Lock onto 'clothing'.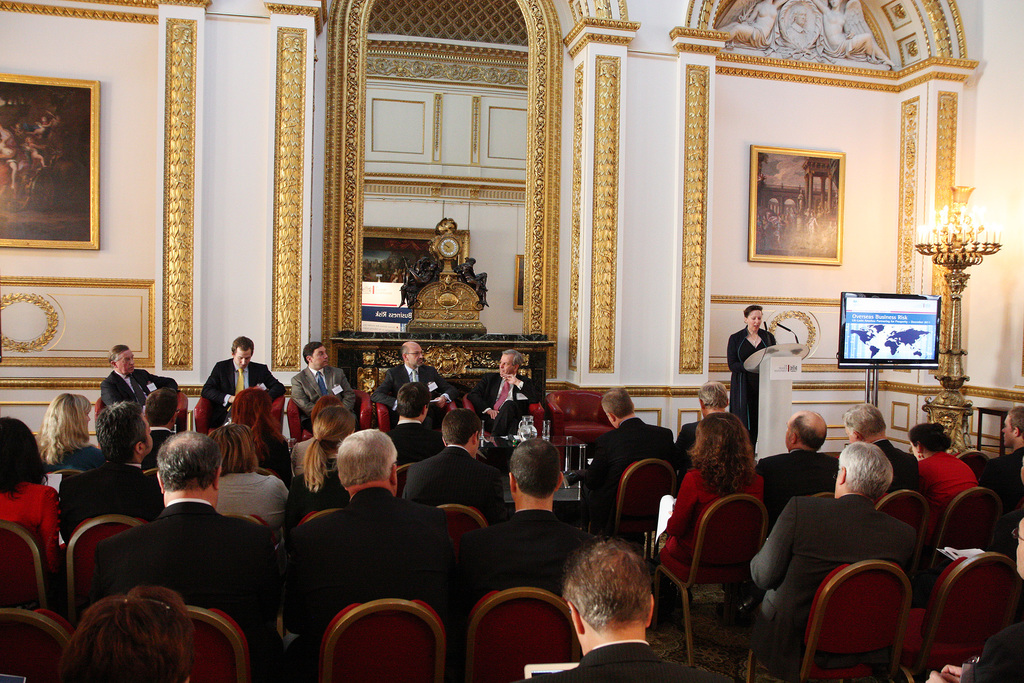
Locked: select_region(402, 438, 504, 526).
